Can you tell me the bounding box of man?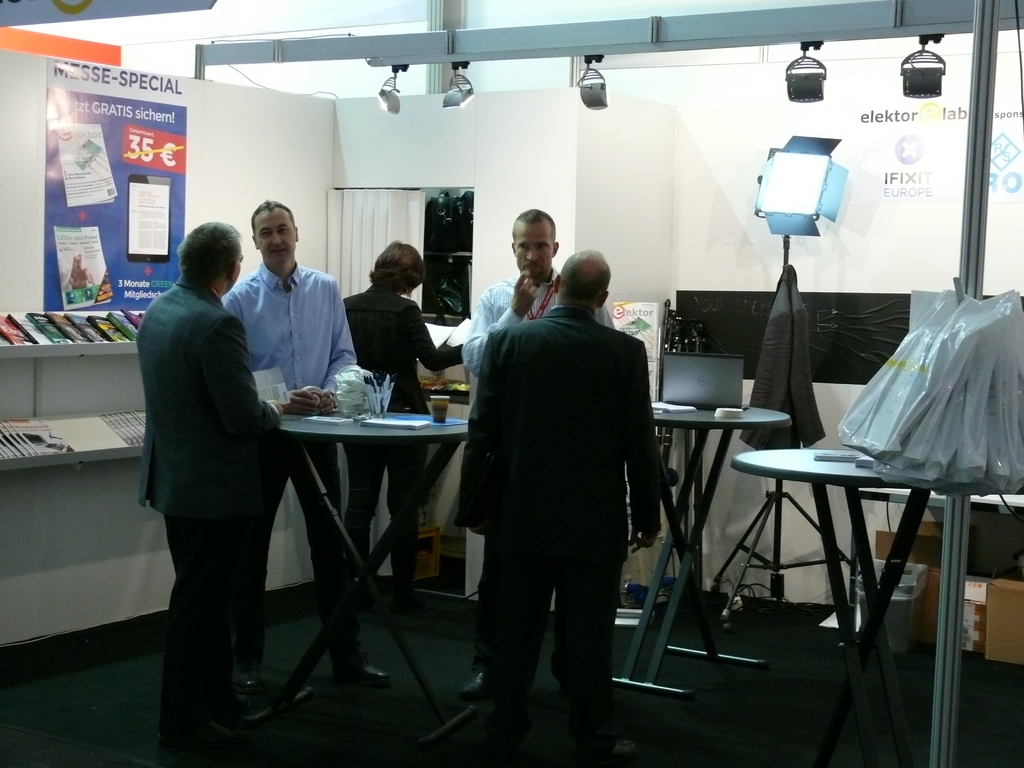
343 242 449 610.
